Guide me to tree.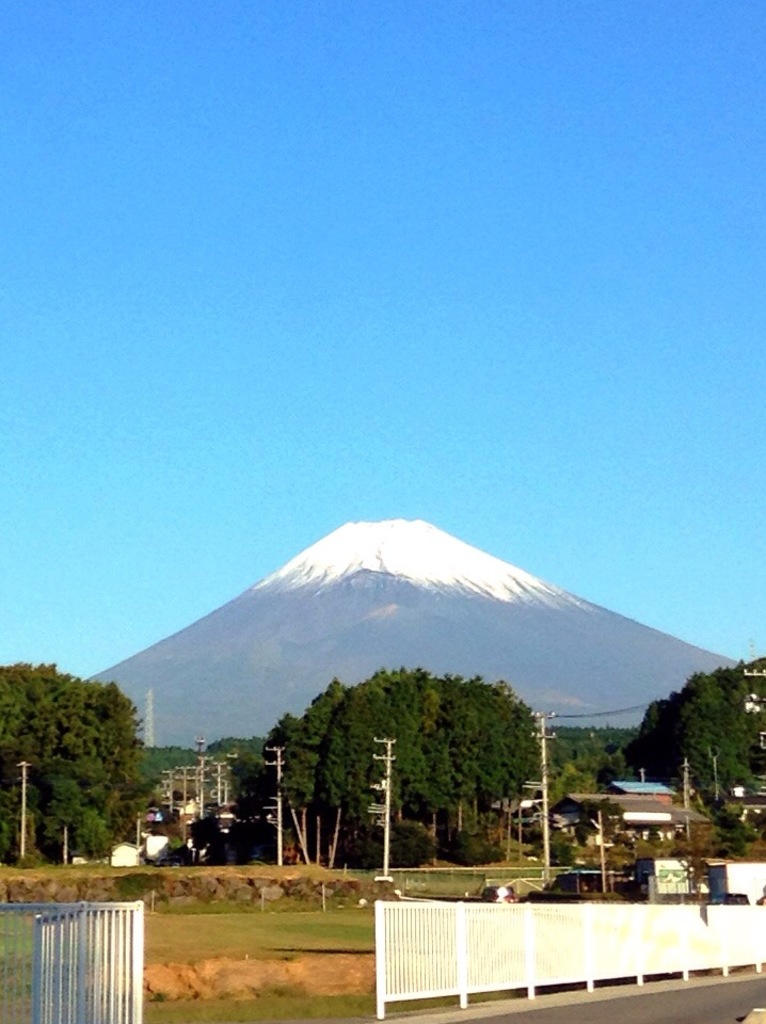
Guidance: rect(323, 666, 437, 873).
